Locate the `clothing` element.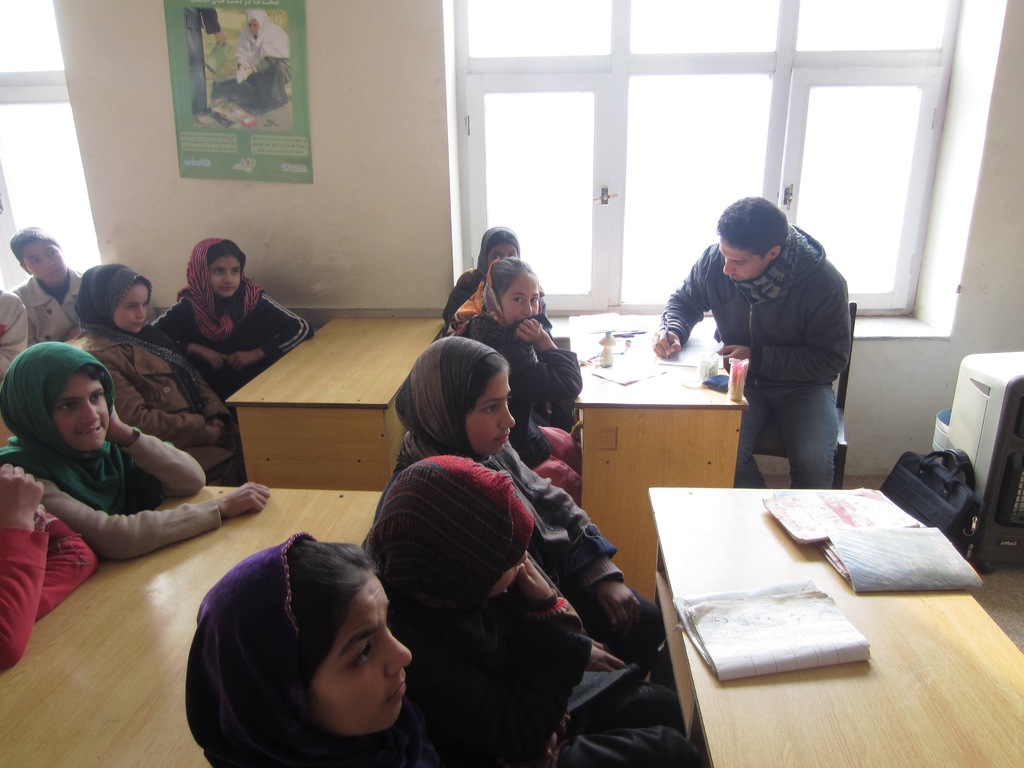
Element bbox: 184:532:442:767.
